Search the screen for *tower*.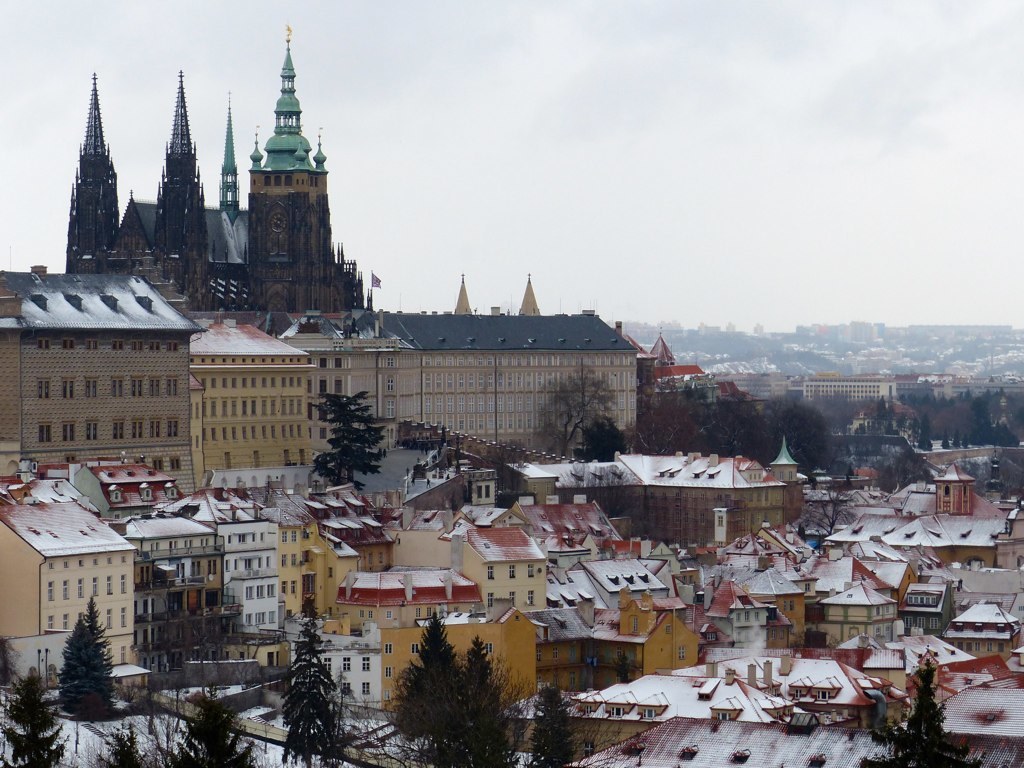
Found at [157, 86, 203, 310].
